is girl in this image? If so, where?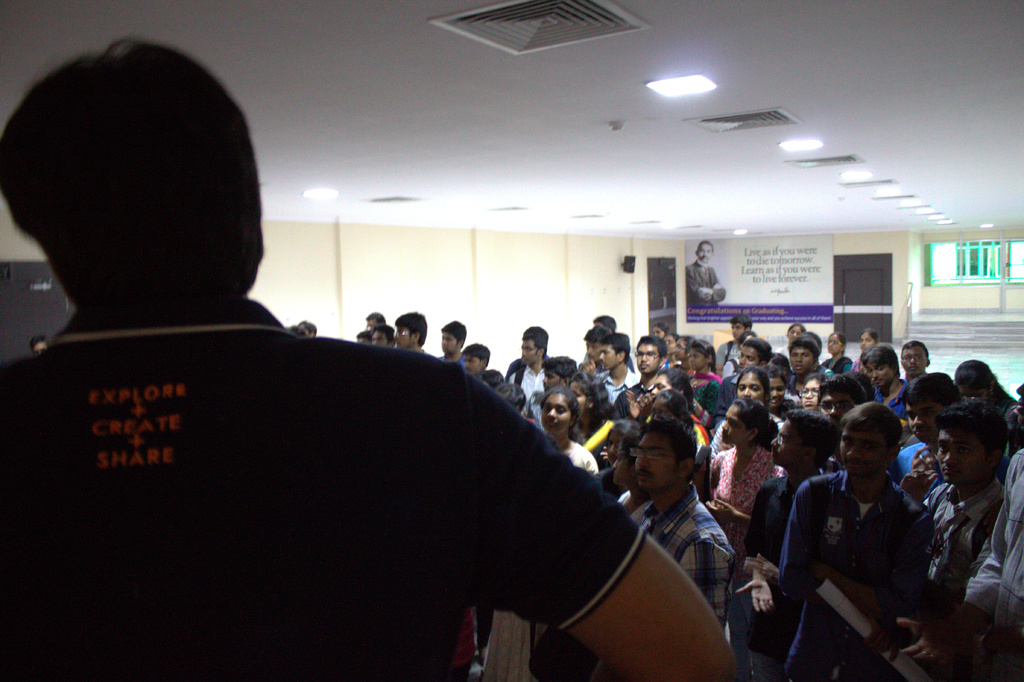
Yes, at [687,338,724,420].
